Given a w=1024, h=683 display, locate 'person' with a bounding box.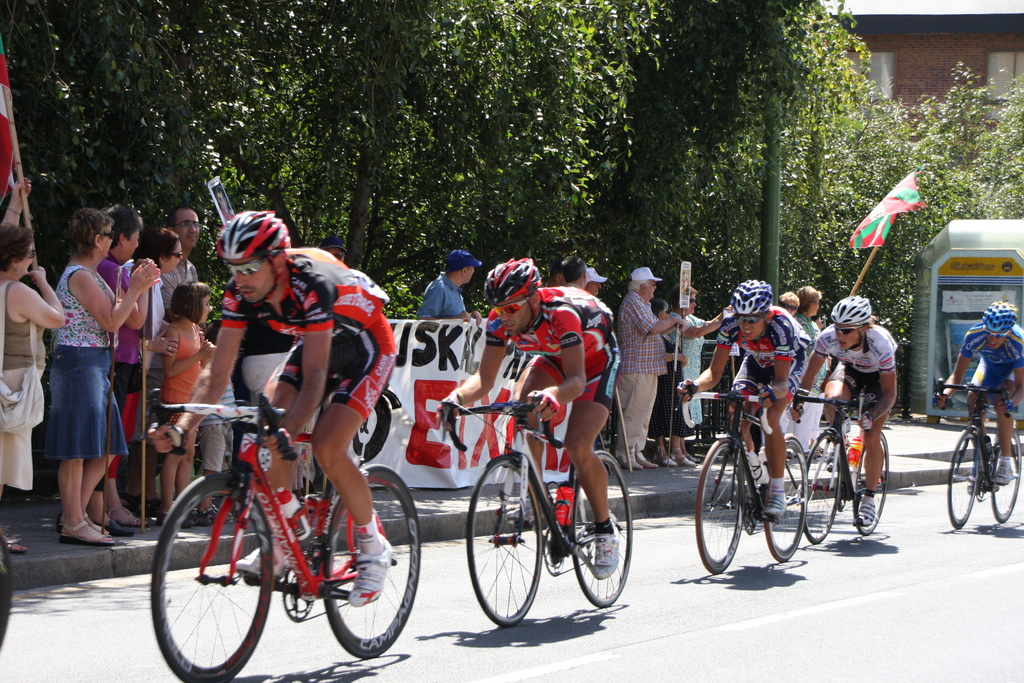
Located: l=937, t=302, r=1023, b=497.
